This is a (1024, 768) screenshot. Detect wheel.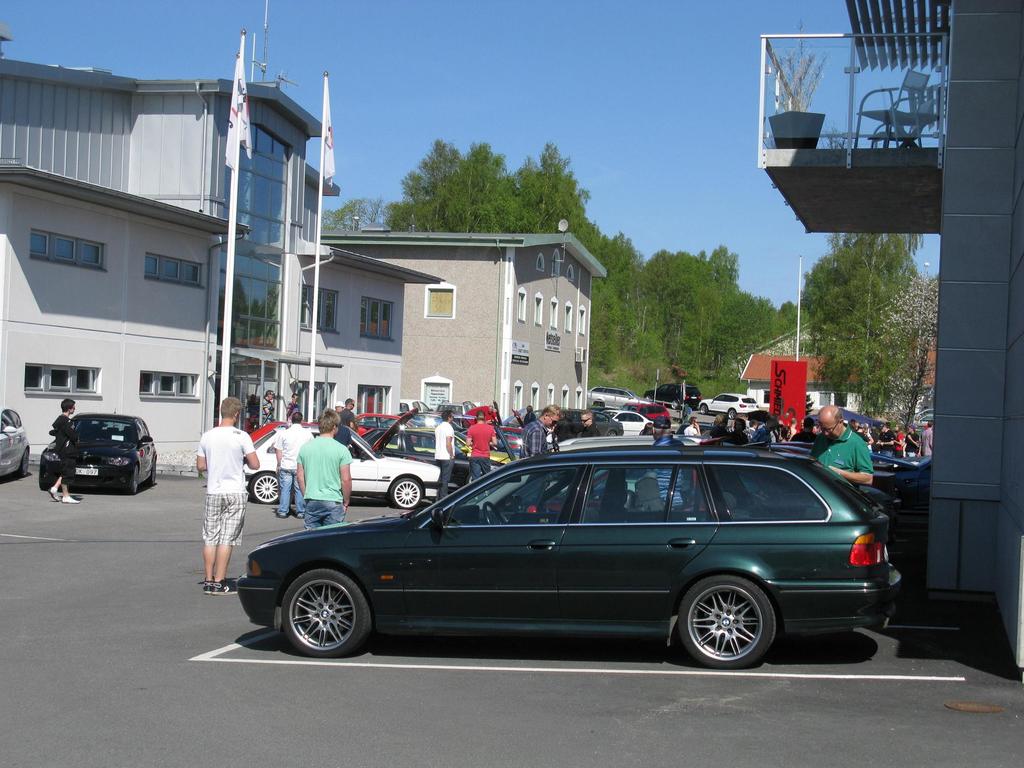
[465,472,483,485].
